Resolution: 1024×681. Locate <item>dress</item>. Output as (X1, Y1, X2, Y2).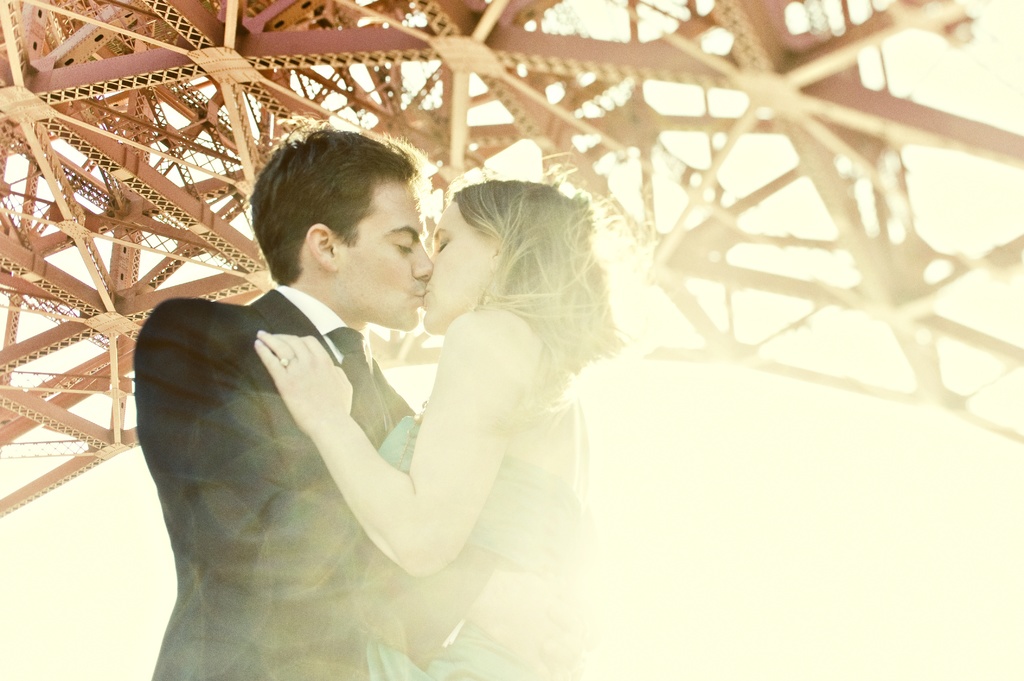
(363, 342, 590, 680).
